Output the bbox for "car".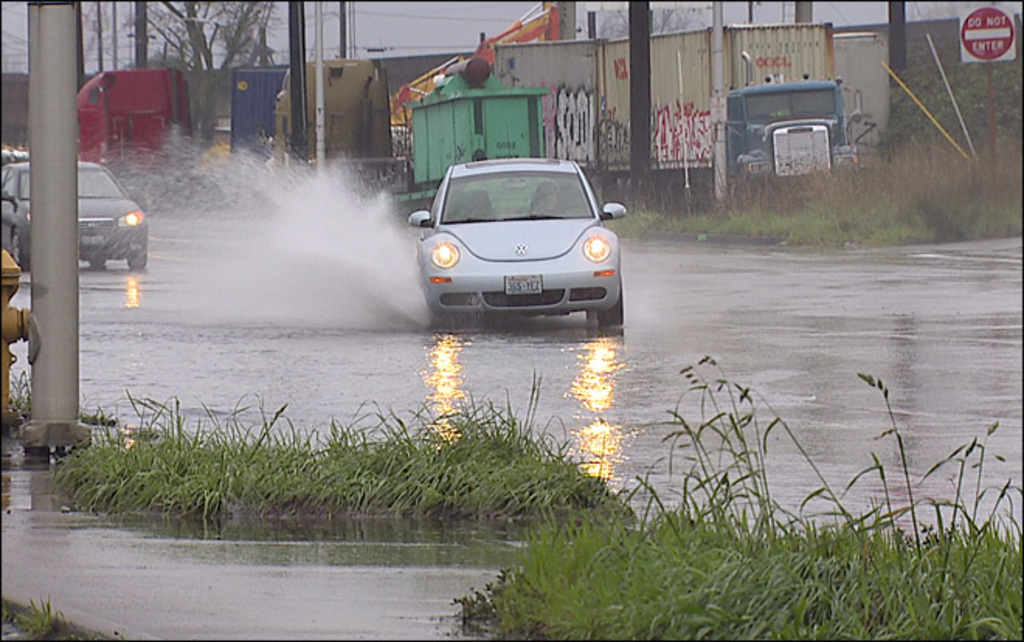
(left=410, top=160, right=625, bottom=323).
